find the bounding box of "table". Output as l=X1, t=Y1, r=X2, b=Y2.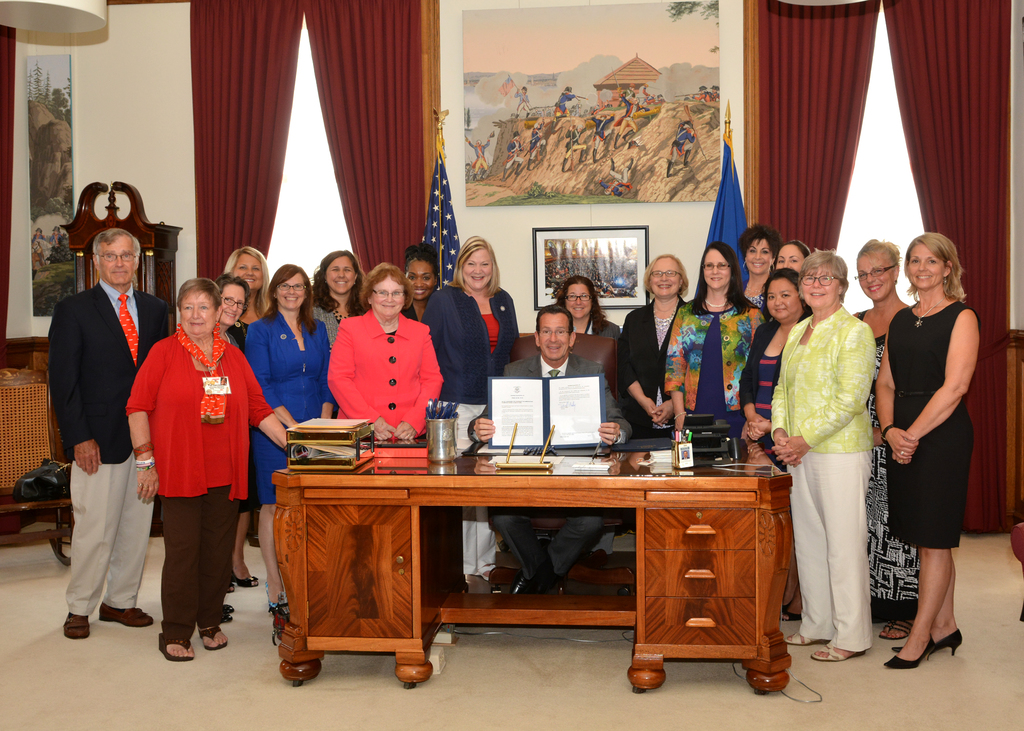
l=296, t=431, r=820, b=696.
